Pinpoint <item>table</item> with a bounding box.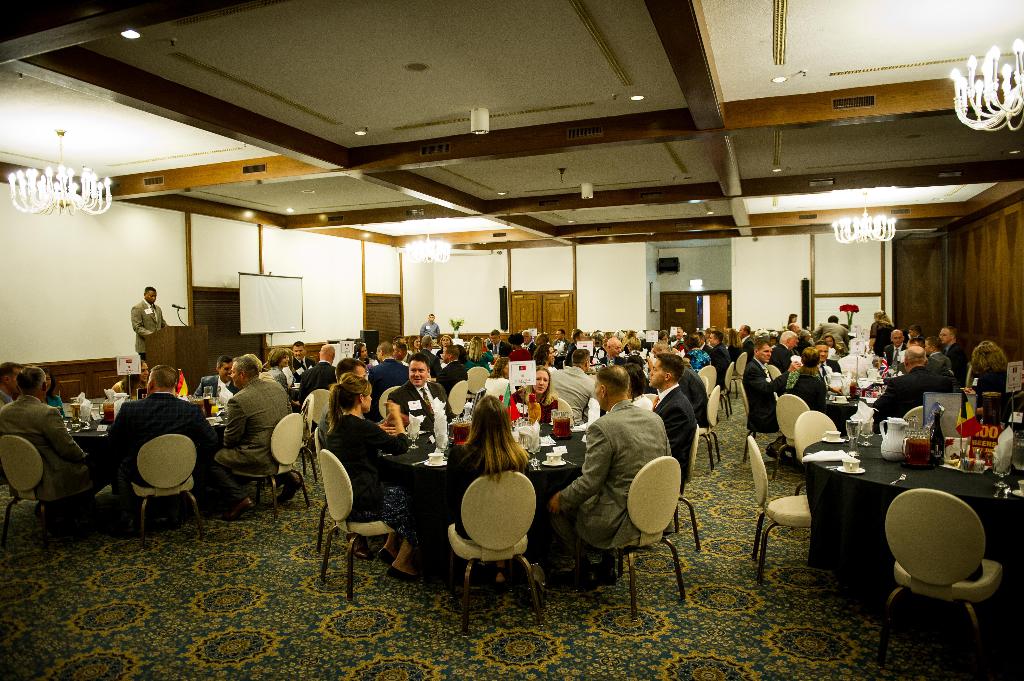
[799,427,1023,620].
